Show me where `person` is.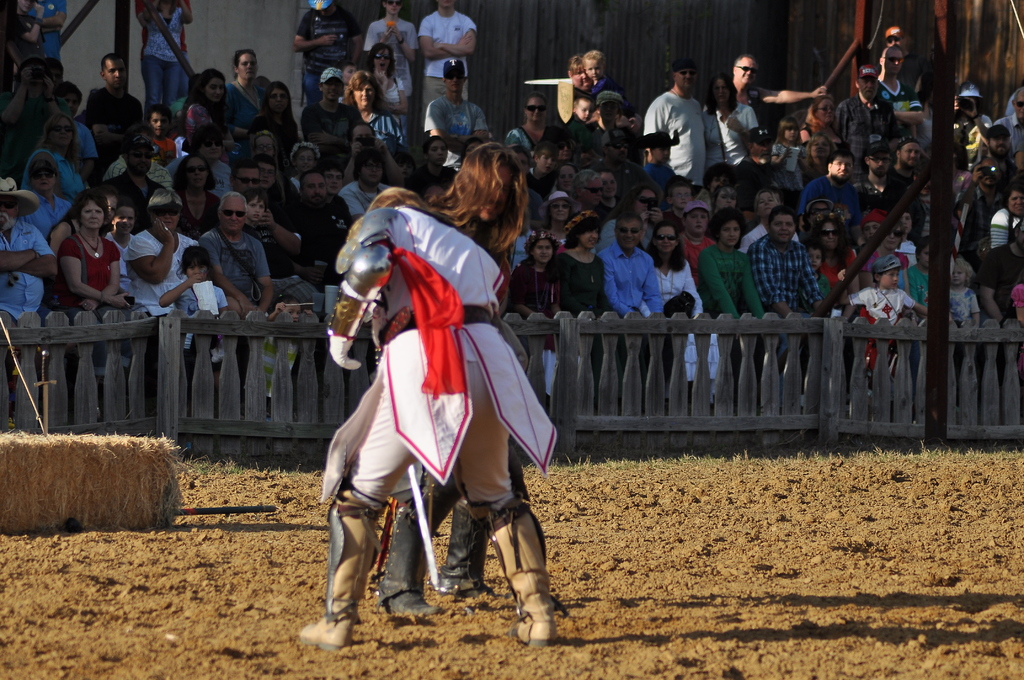
`person` is at (x1=832, y1=257, x2=933, y2=380).
